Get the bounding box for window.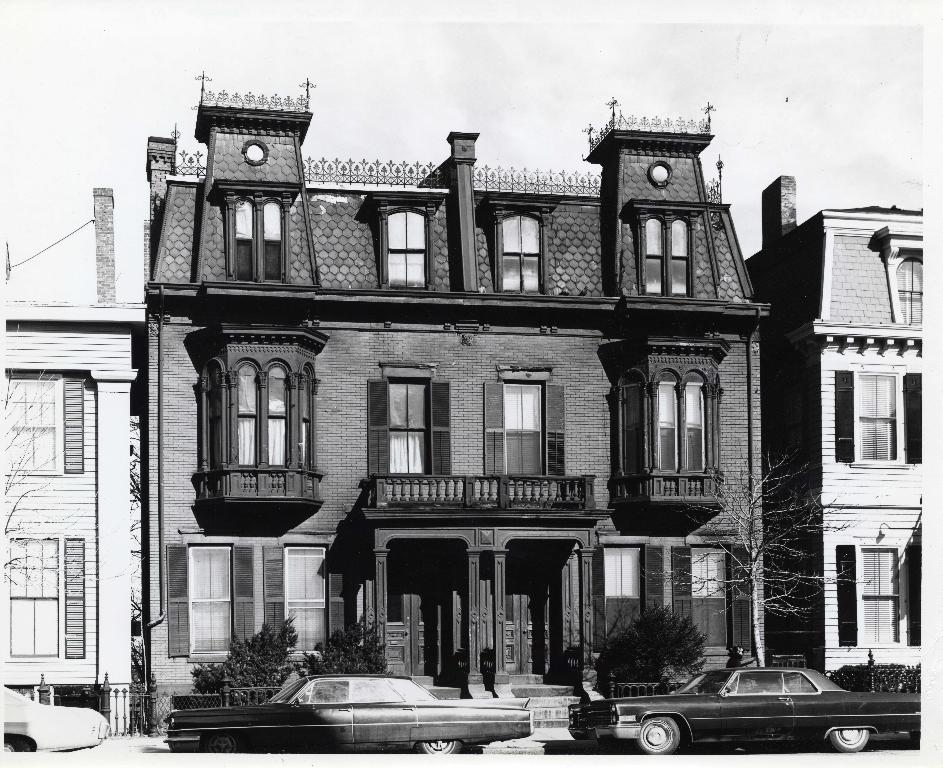
detection(609, 356, 721, 499).
